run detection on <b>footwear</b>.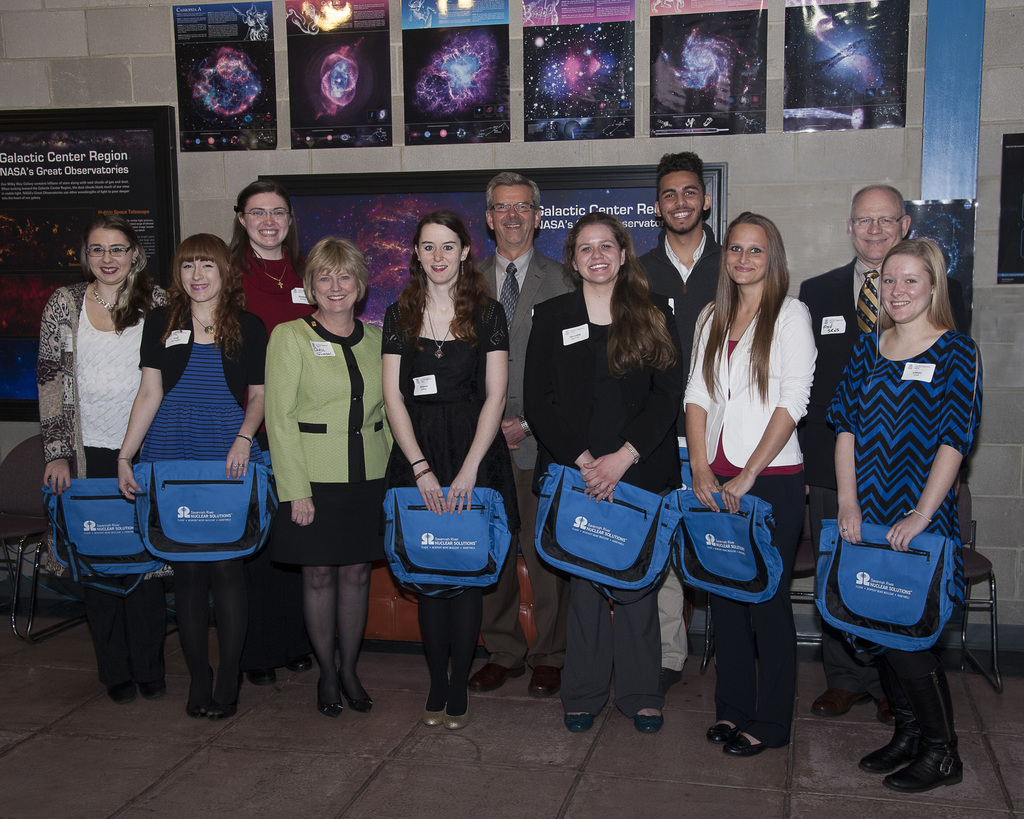
Result: bbox=(186, 665, 250, 717).
